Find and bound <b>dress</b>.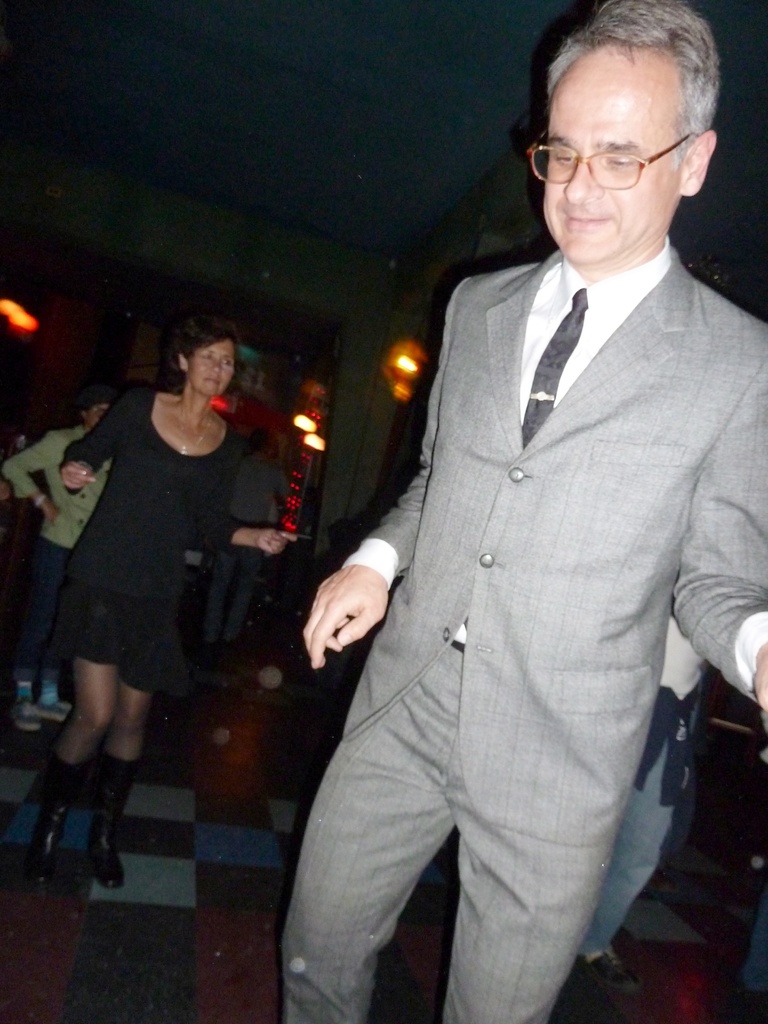
Bound: bbox(345, 244, 767, 847).
